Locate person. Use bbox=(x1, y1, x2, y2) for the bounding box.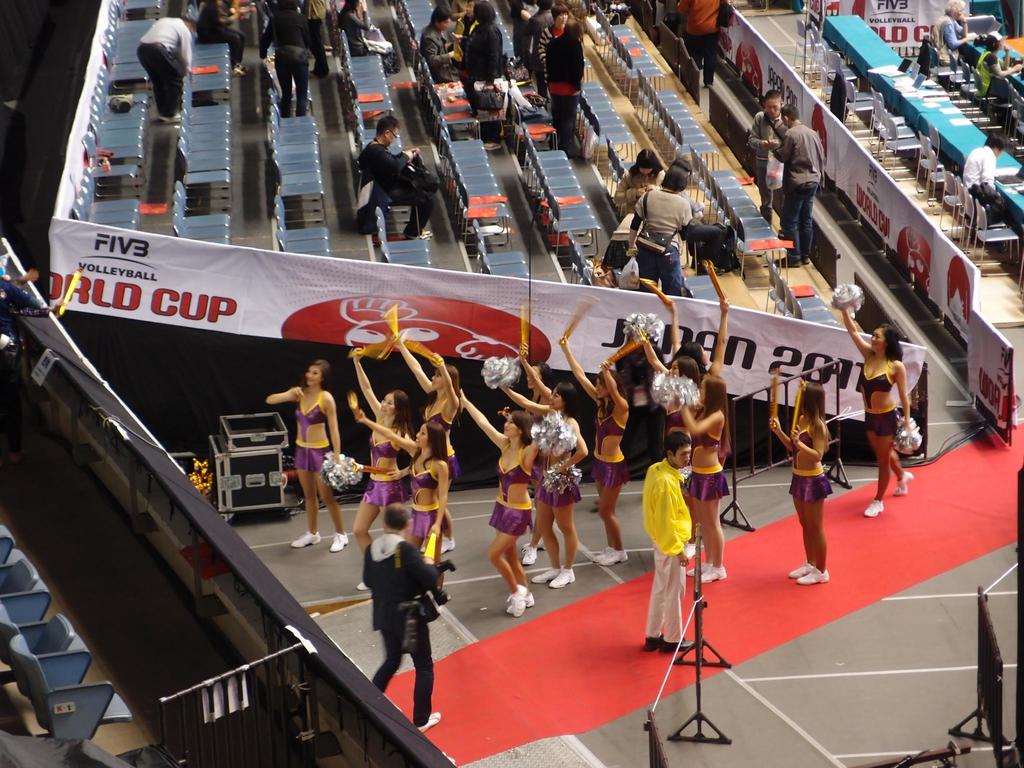
bbox=(388, 333, 466, 547).
